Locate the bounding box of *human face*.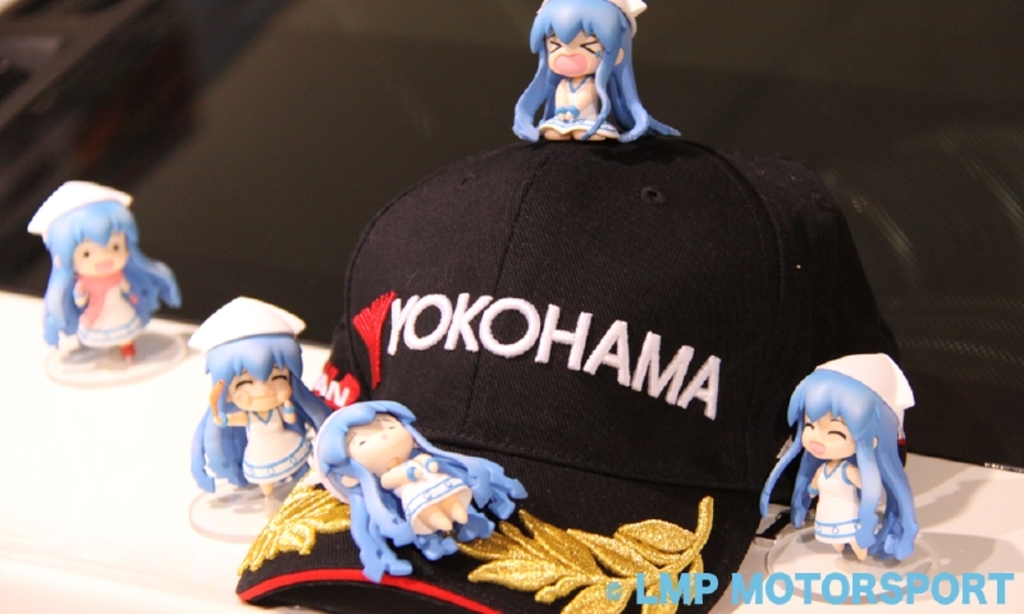
Bounding box: detection(223, 368, 293, 413).
